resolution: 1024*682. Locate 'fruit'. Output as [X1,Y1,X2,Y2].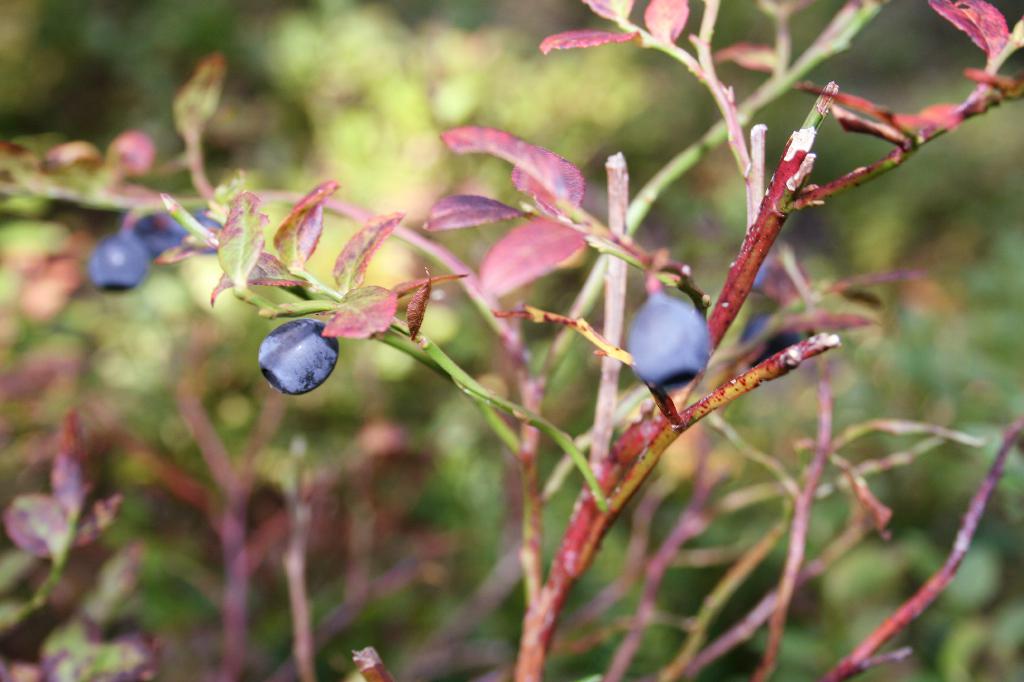
[627,280,706,395].
